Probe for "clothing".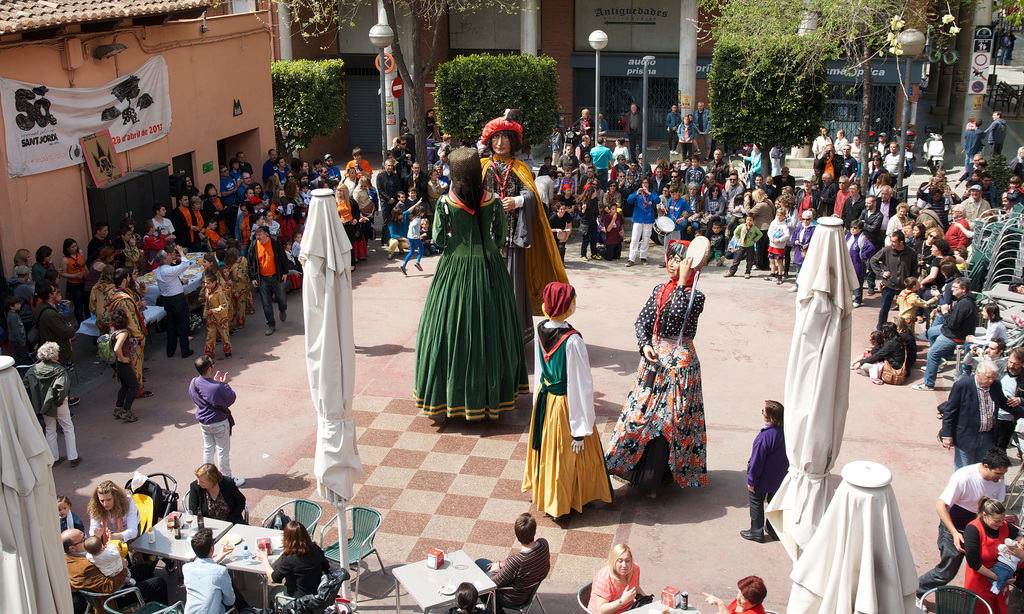
Probe result: left=889, top=215, right=914, bottom=239.
